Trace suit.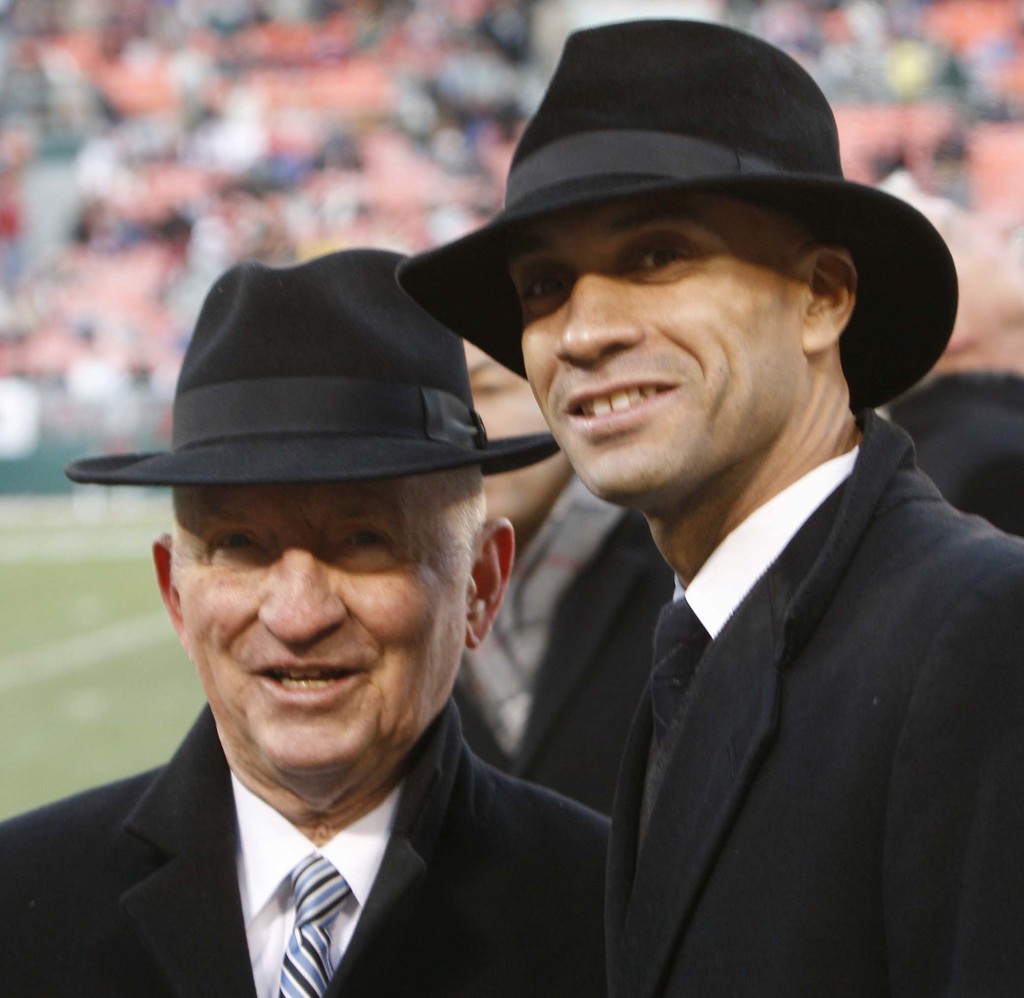
Traced to box=[476, 262, 1016, 992].
